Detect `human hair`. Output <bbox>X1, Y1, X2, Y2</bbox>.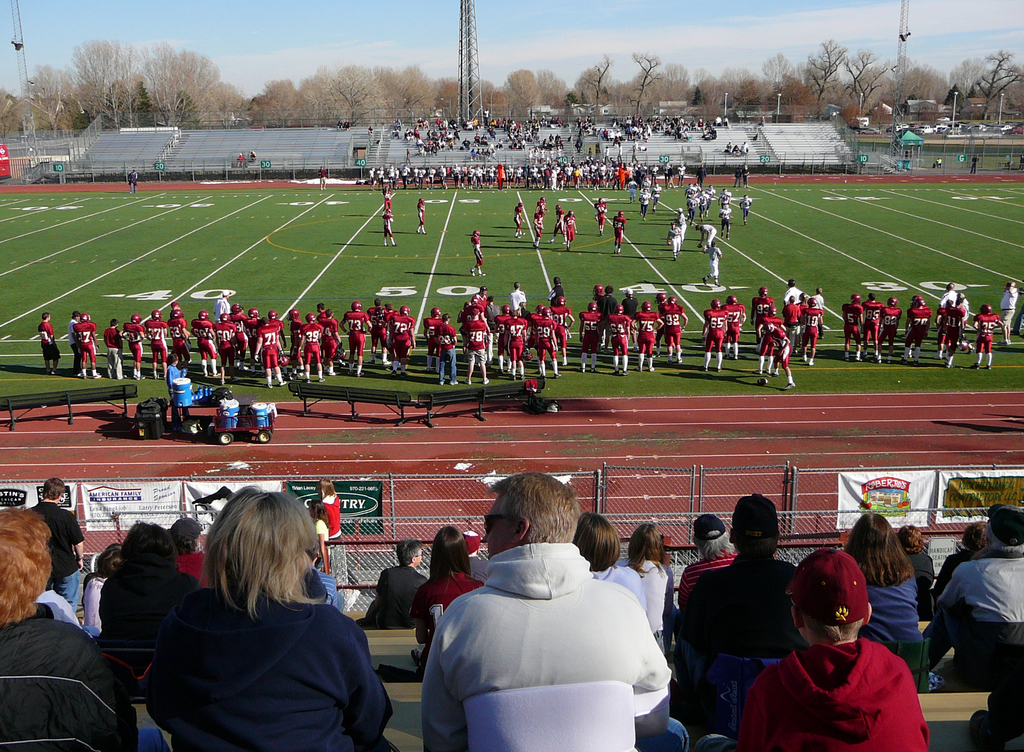
<bbox>895, 525, 924, 553</bbox>.
